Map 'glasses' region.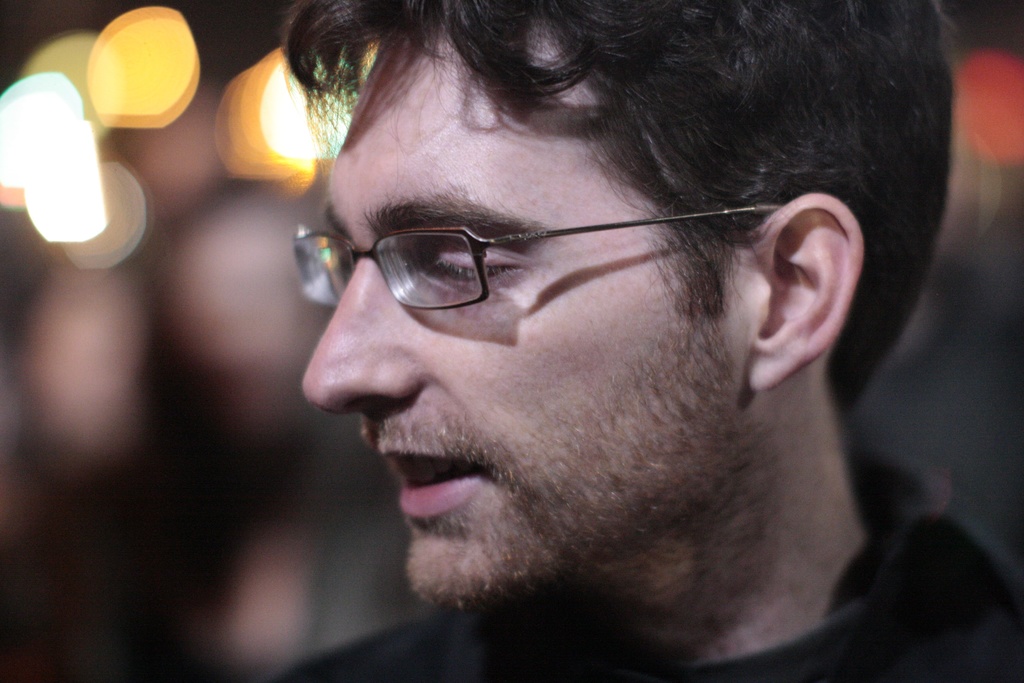
Mapped to Rect(296, 190, 717, 329).
